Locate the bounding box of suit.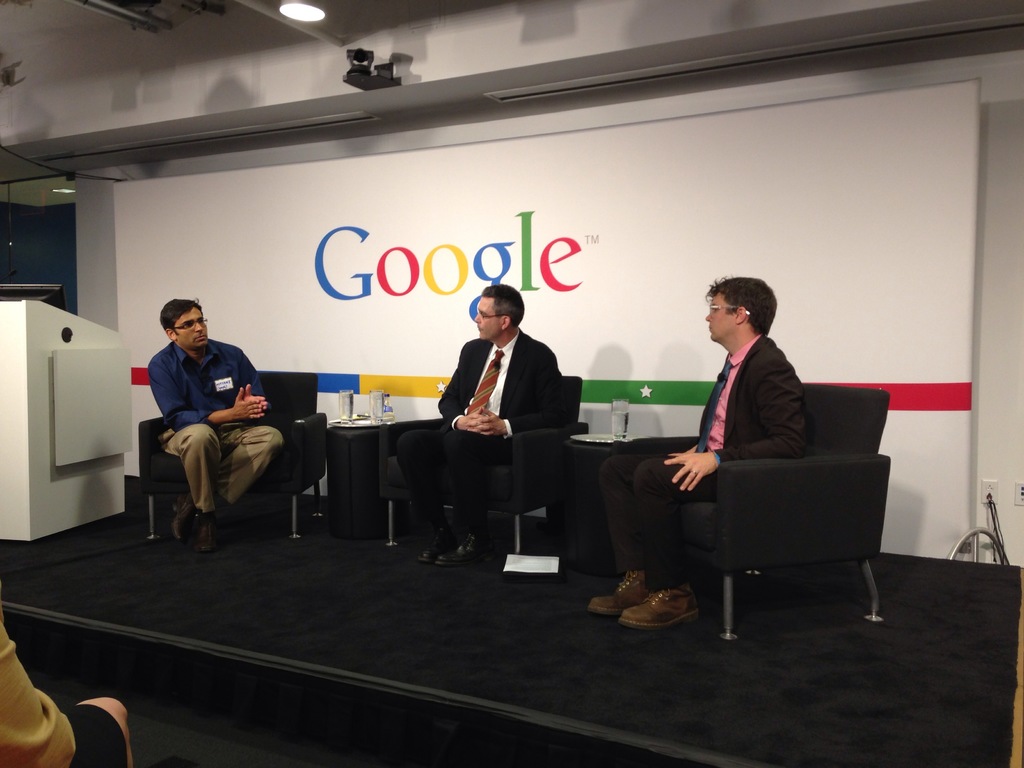
Bounding box: x1=415 y1=305 x2=564 y2=485.
